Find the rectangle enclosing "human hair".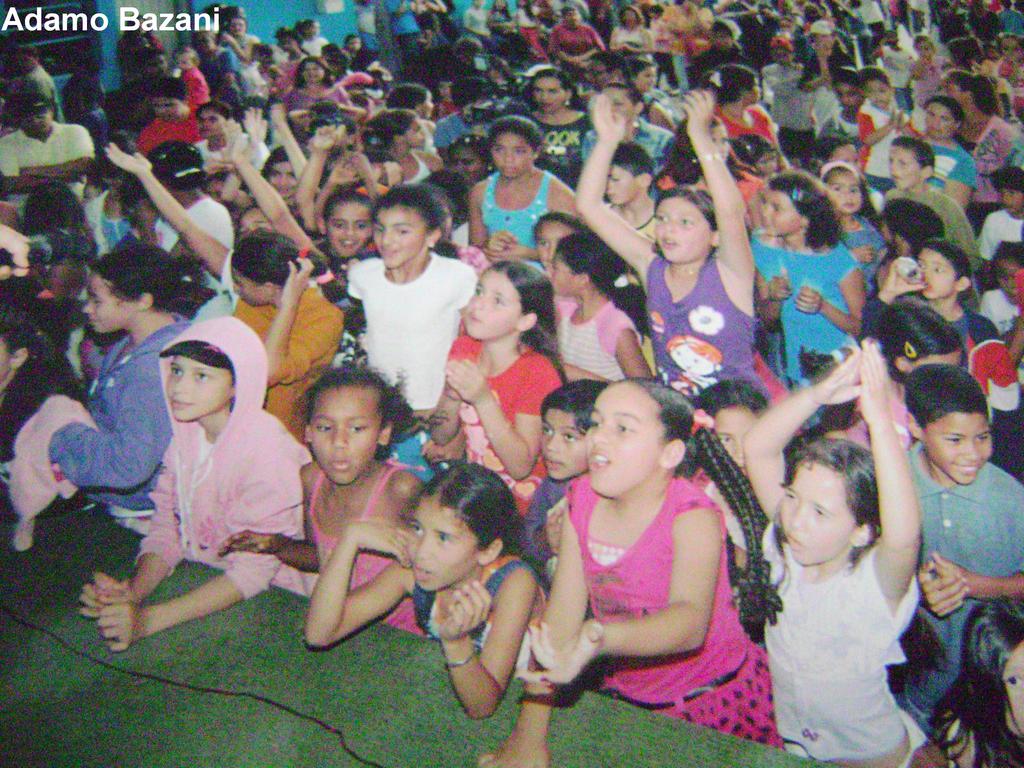
[left=595, top=377, right=783, bottom=643].
